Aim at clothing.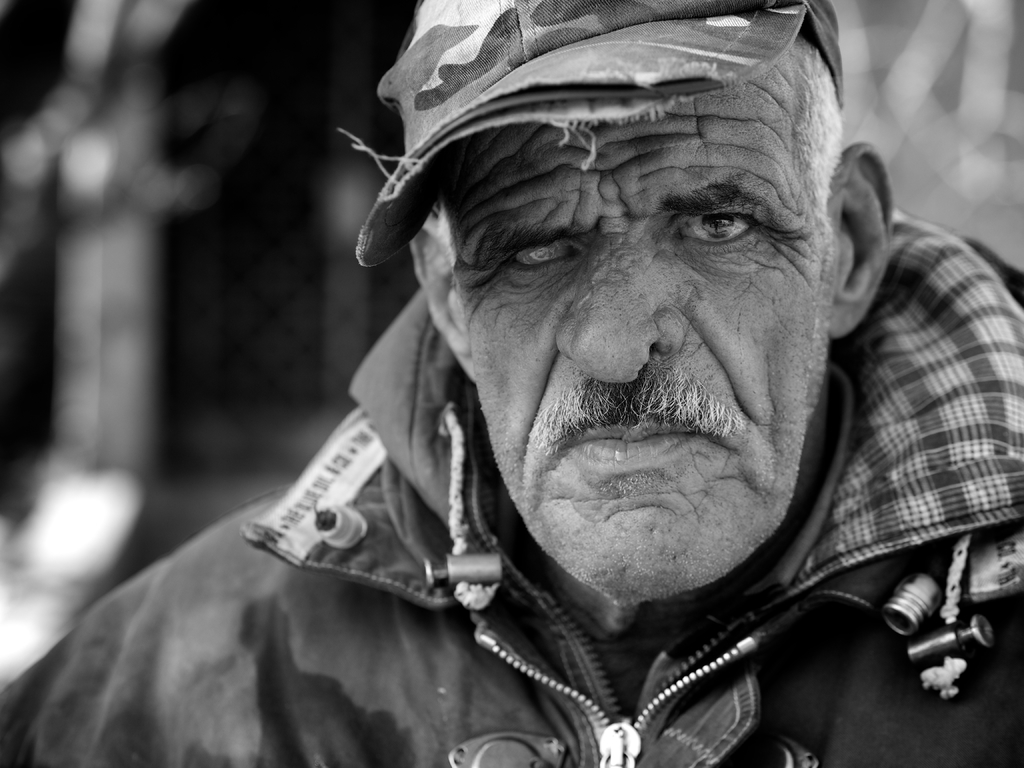
Aimed at {"left": 79, "top": 98, "right": 1023, "bottom": 733}.
